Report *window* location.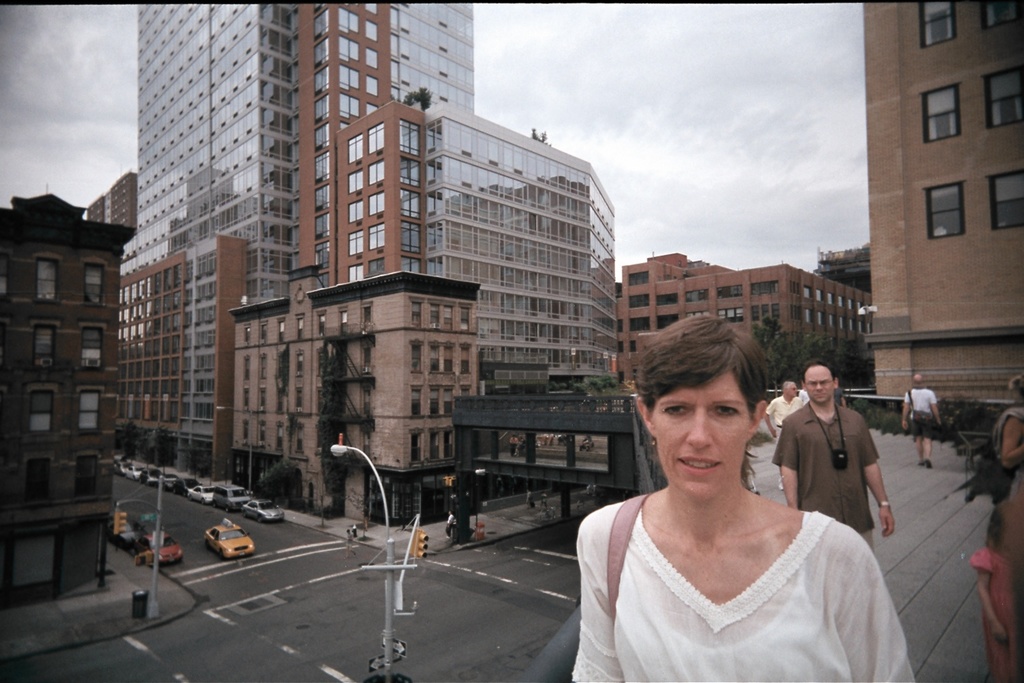
Report: x1=30 y1=256 x2=59 y2=305.
